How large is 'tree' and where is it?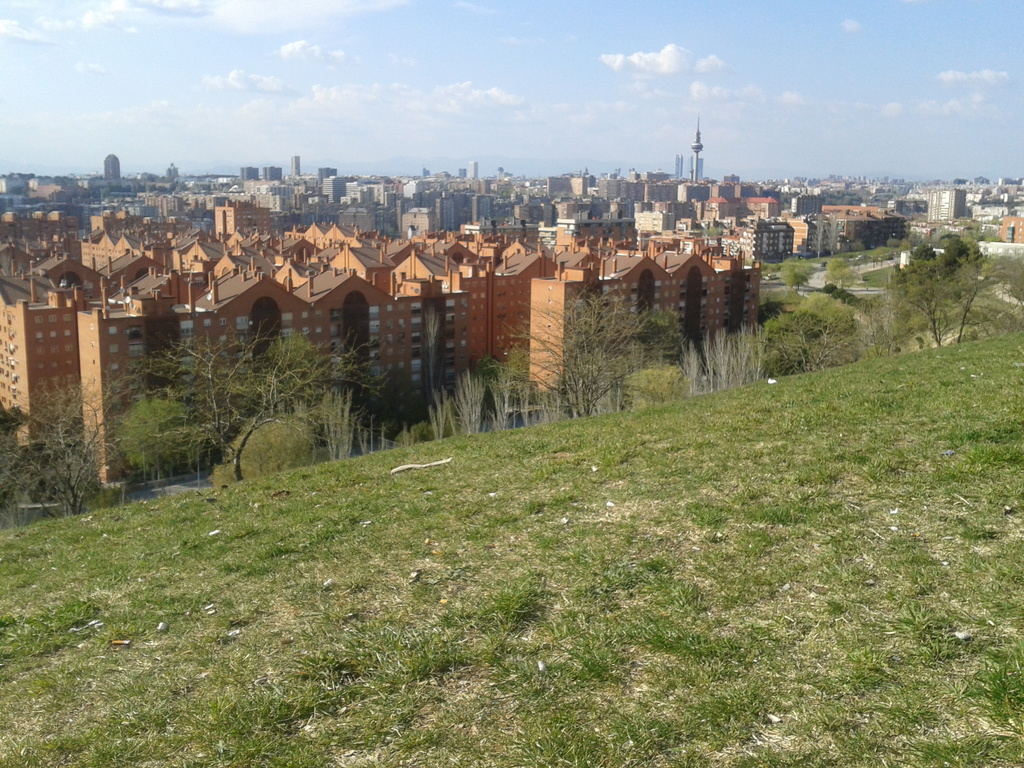
Bounding box: (left=956, top=220, right=978, bottom=277).
